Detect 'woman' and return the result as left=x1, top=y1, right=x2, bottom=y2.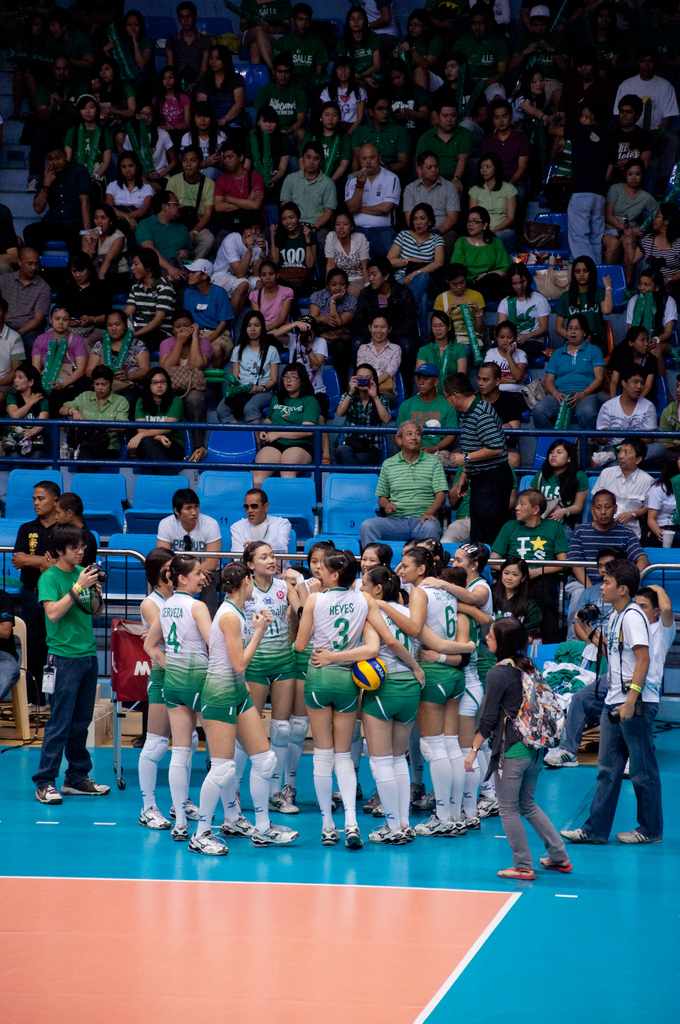
left=625, top=202, right=679, bottom=279.
